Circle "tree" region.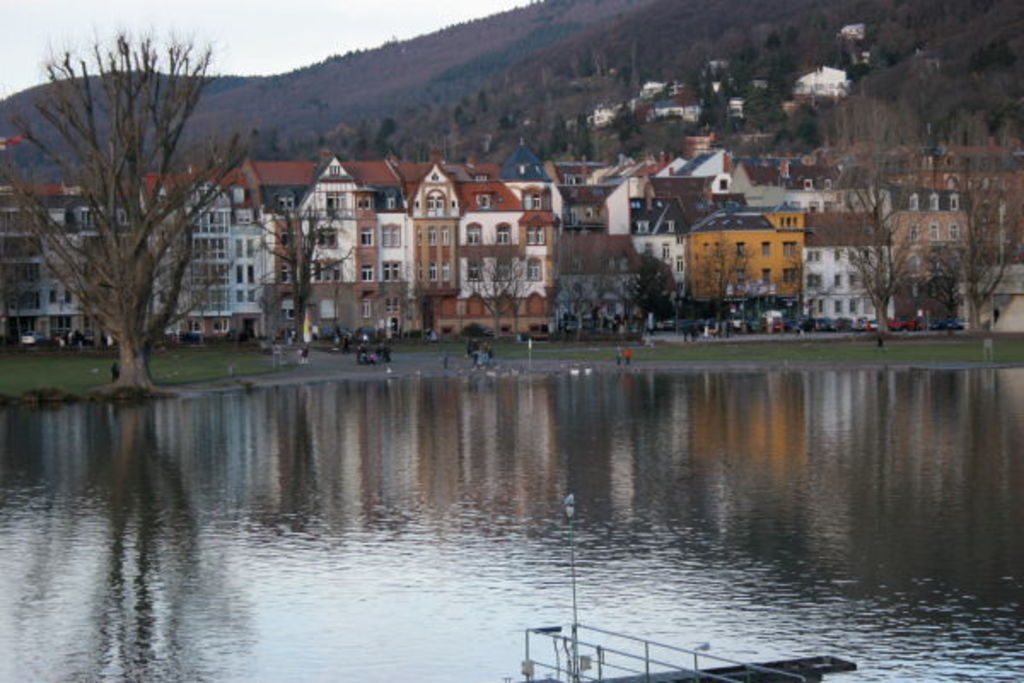
Region: {"left": 923, "top": 249, "right": 973, "bottom": 343}.
